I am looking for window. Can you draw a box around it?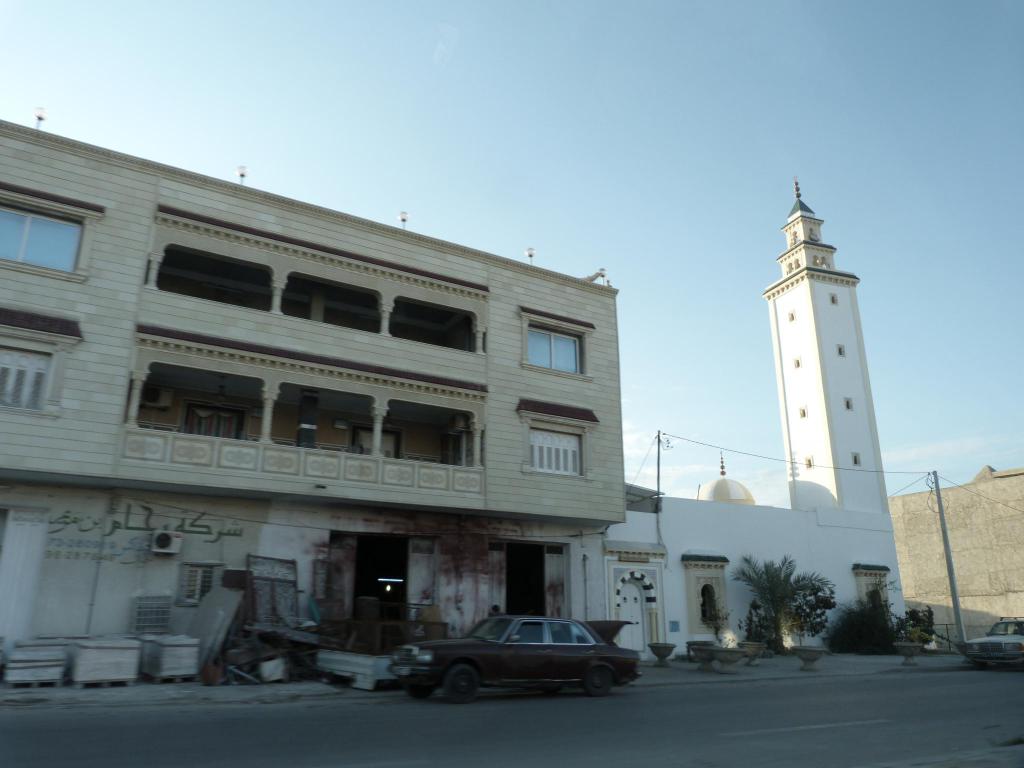
Sure, the bounding box is bbox=(522, 323, 577, 379).
